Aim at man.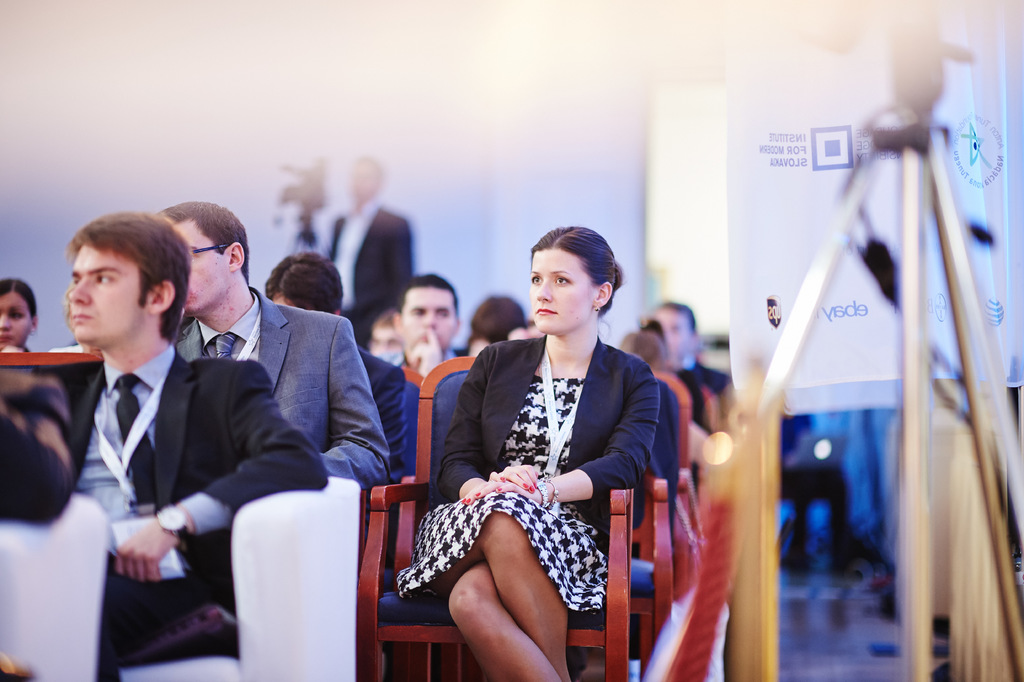
Aimed at (x1=313, y1=151, x2=418, y2=351).
